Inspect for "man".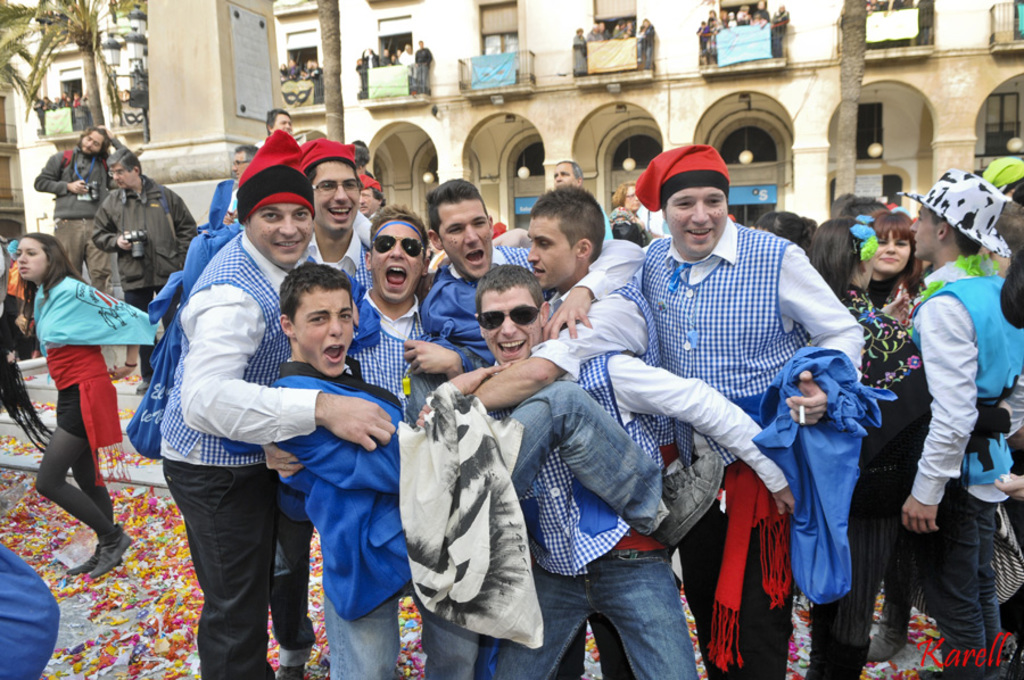
Inspection: [x1=88, y1=146, x2=206, y2=400].
